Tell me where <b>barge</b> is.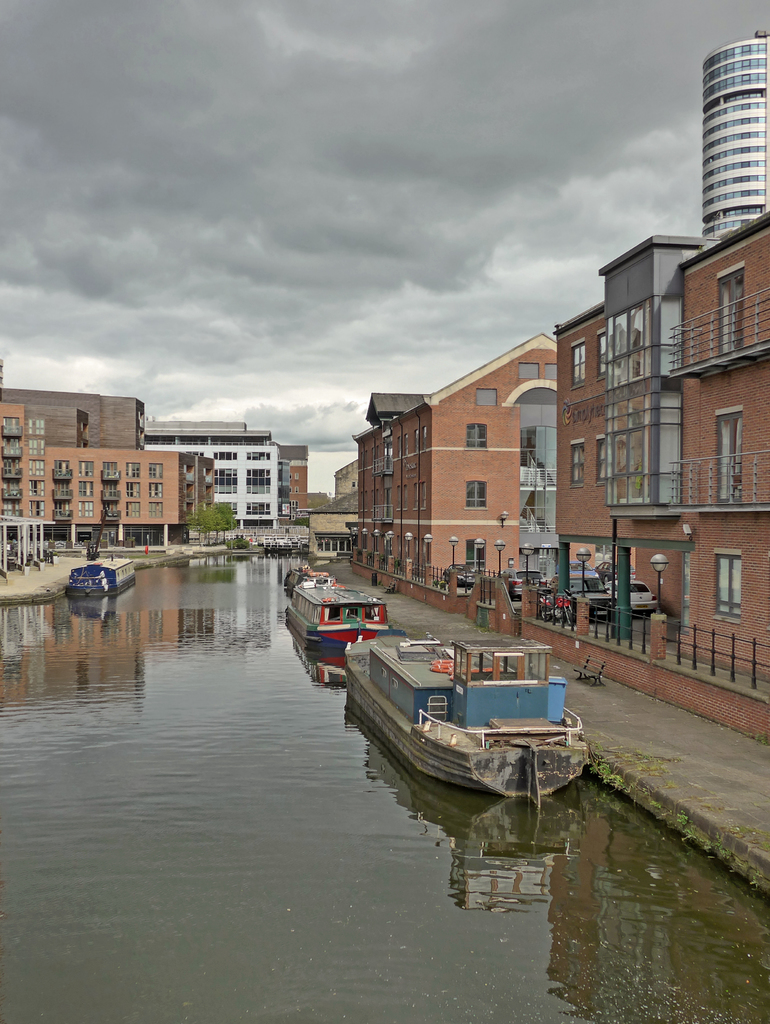
<b>barge</b> is at x1=344, y1=640, x2=589, y2=801.
